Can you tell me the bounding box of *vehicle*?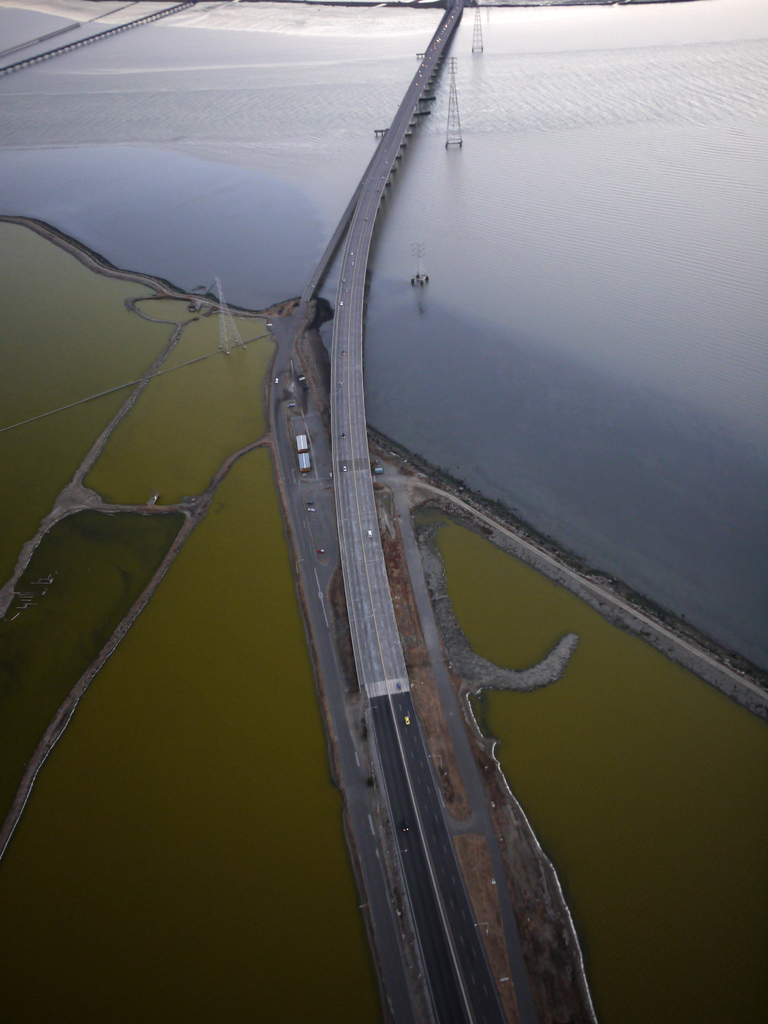
x1=297 y1=435 x2=312 y2=476.
